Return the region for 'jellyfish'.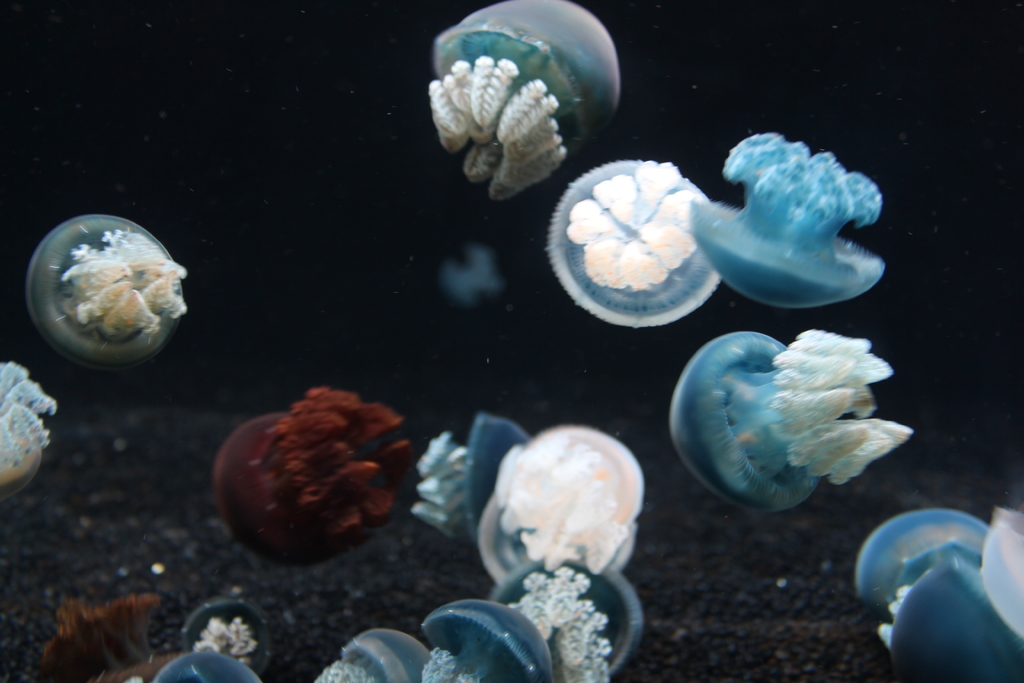
[left=668, top=325, right=913, bottom=514].
